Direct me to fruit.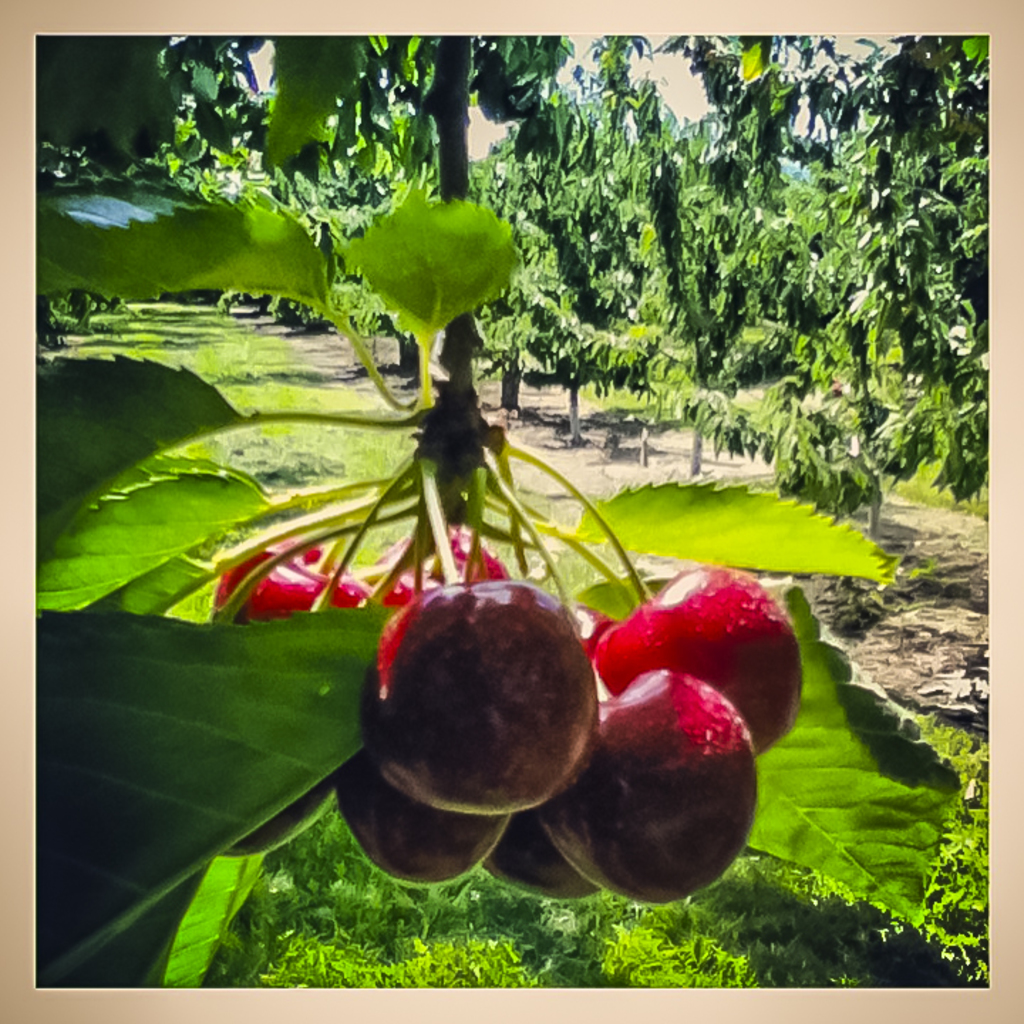
Direction: locate(370, 570, 590, 809).
